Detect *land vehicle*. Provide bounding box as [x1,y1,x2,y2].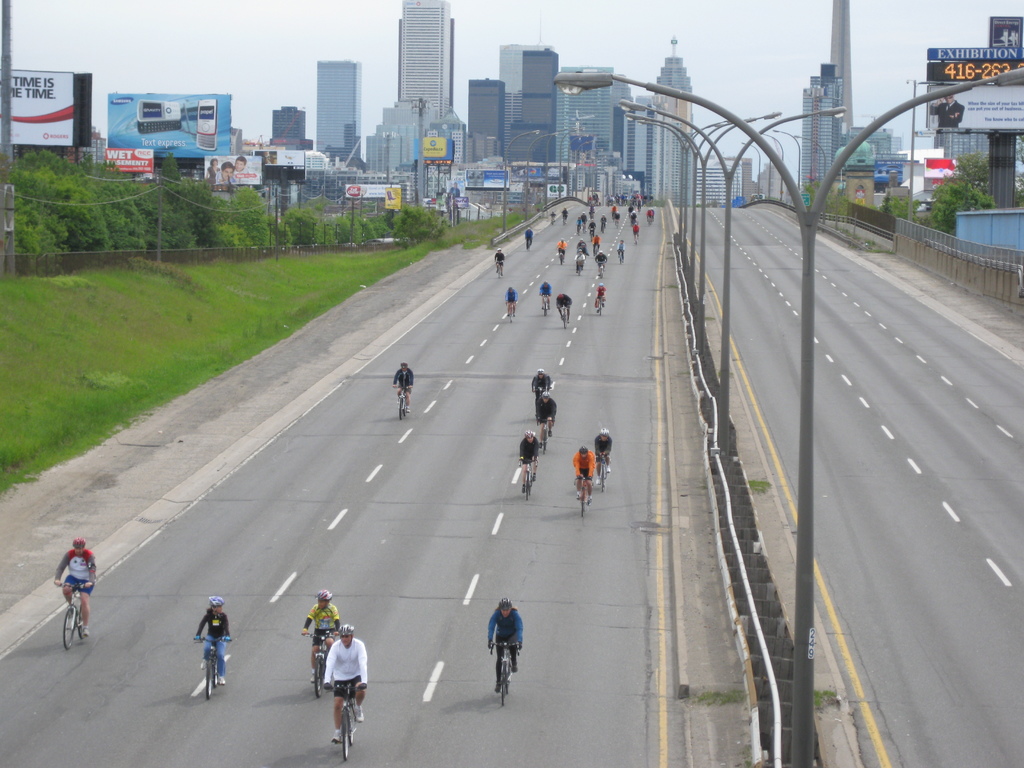
[540,294,548,317].
